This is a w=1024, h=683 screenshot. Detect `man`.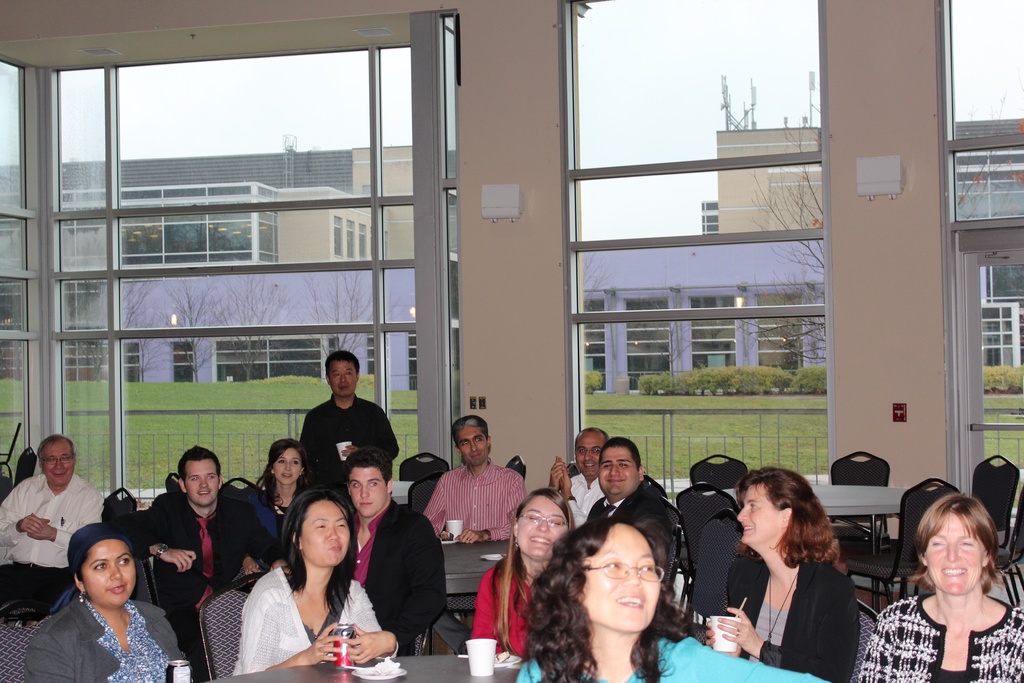
[285,365,389,500].
